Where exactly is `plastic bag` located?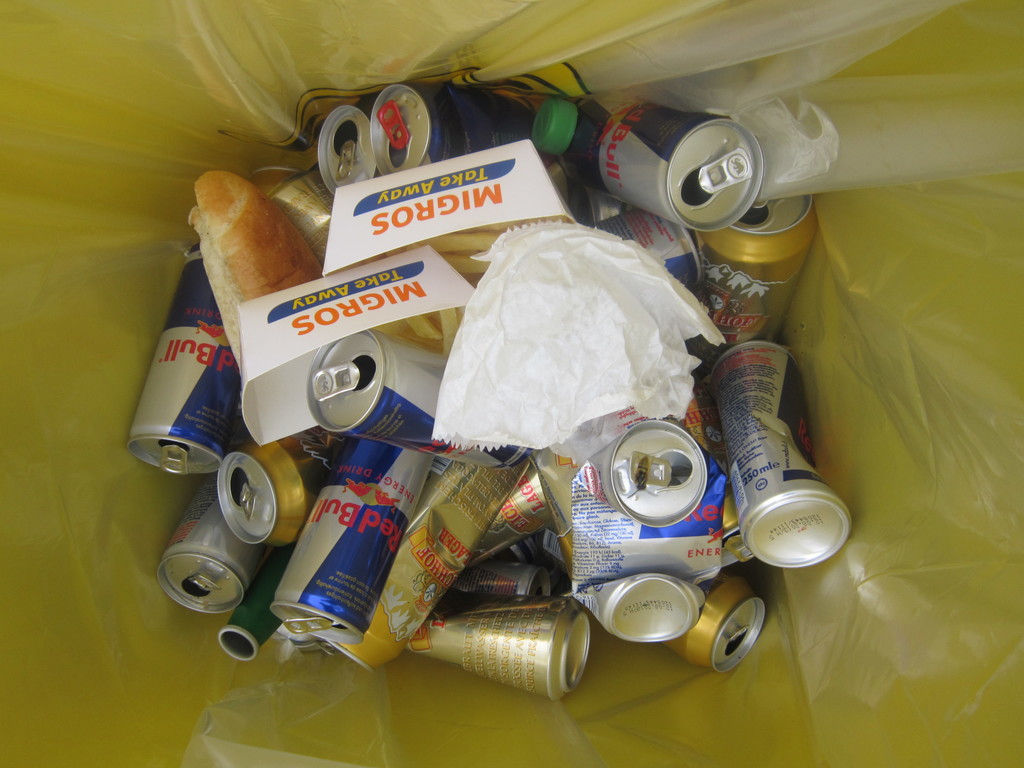
Its bounding box is [0,0,1023,767].
